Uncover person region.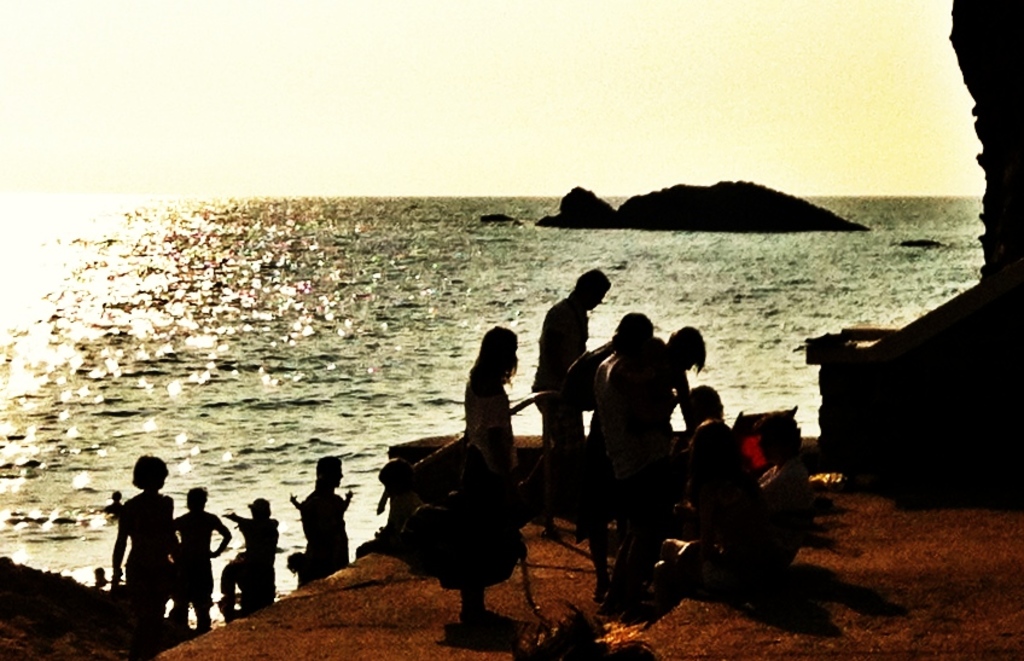
Uncovered: <bbox>560, 306, 652, 593</bbox>.
